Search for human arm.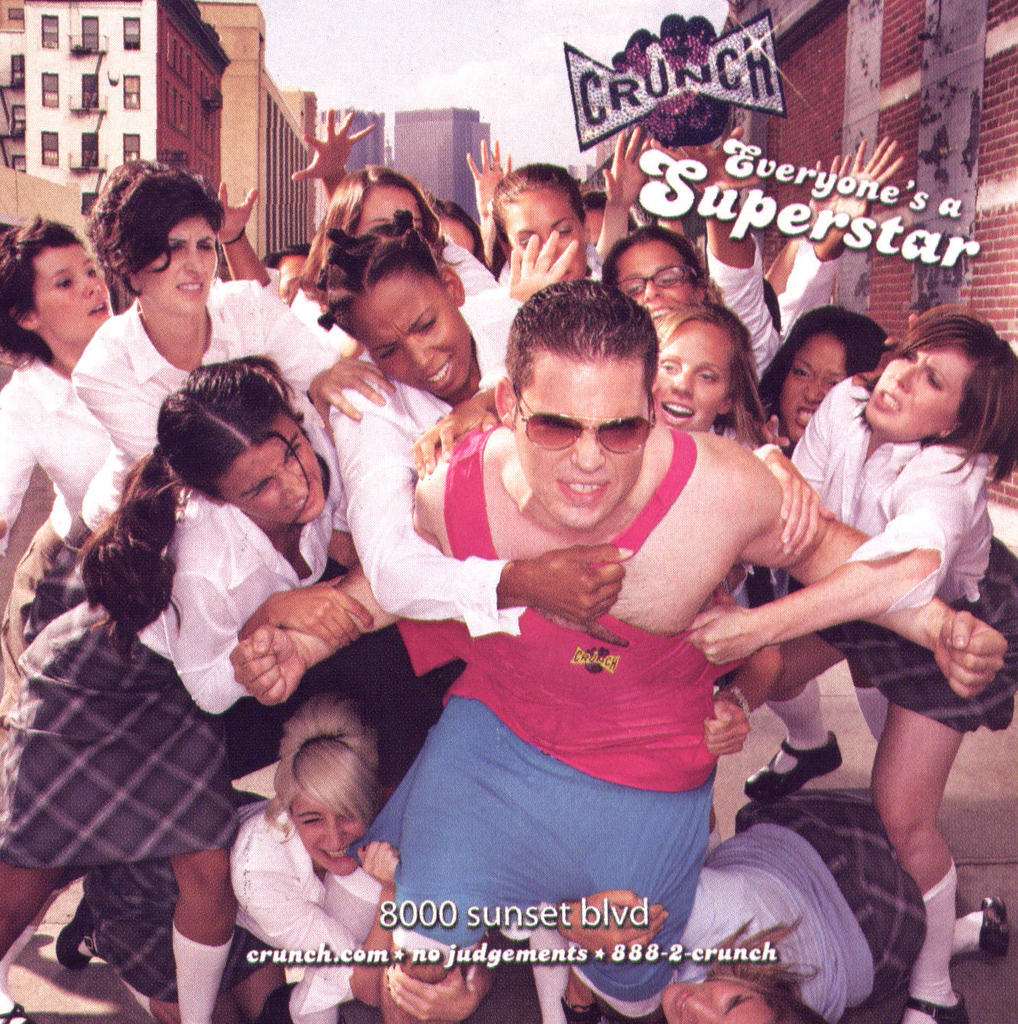
Found at 509:225:579:306.
